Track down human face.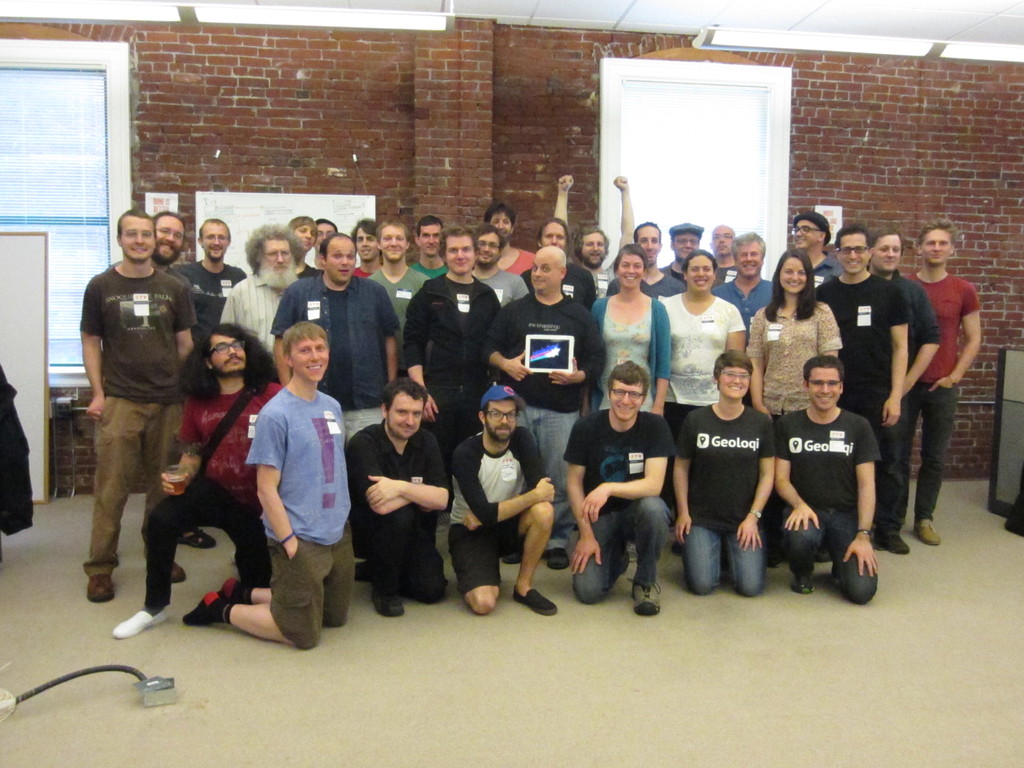
Tracked to <box>155,212,184,257</box>.
